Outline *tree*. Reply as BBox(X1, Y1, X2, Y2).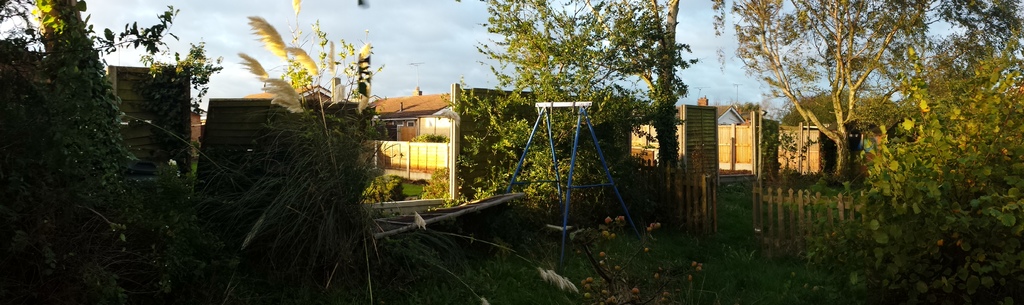
BBox(742, 28, 948, 185).
